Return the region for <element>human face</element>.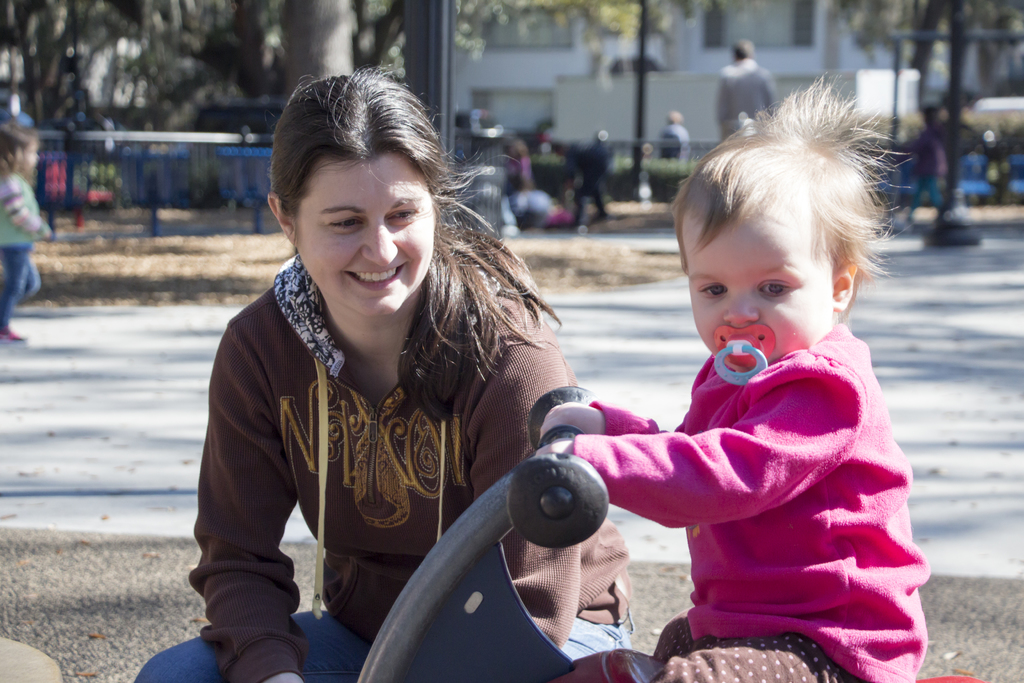
rect(293, 158, 438, 320).
